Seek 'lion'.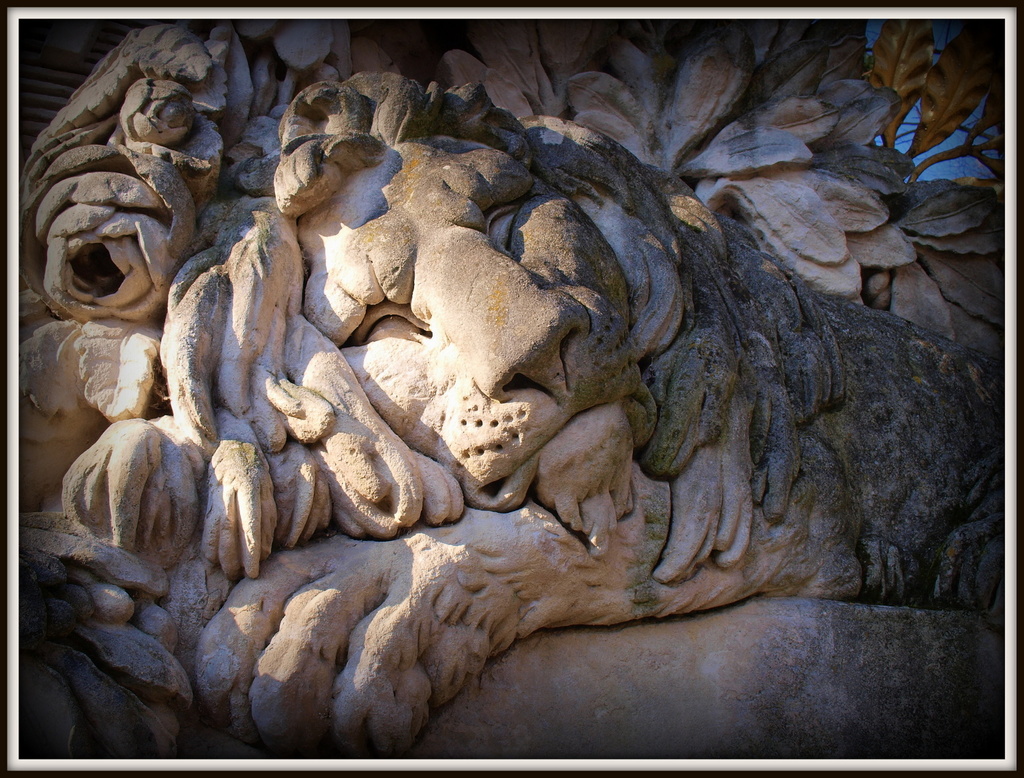
box=[65, 70, 998, 753].
